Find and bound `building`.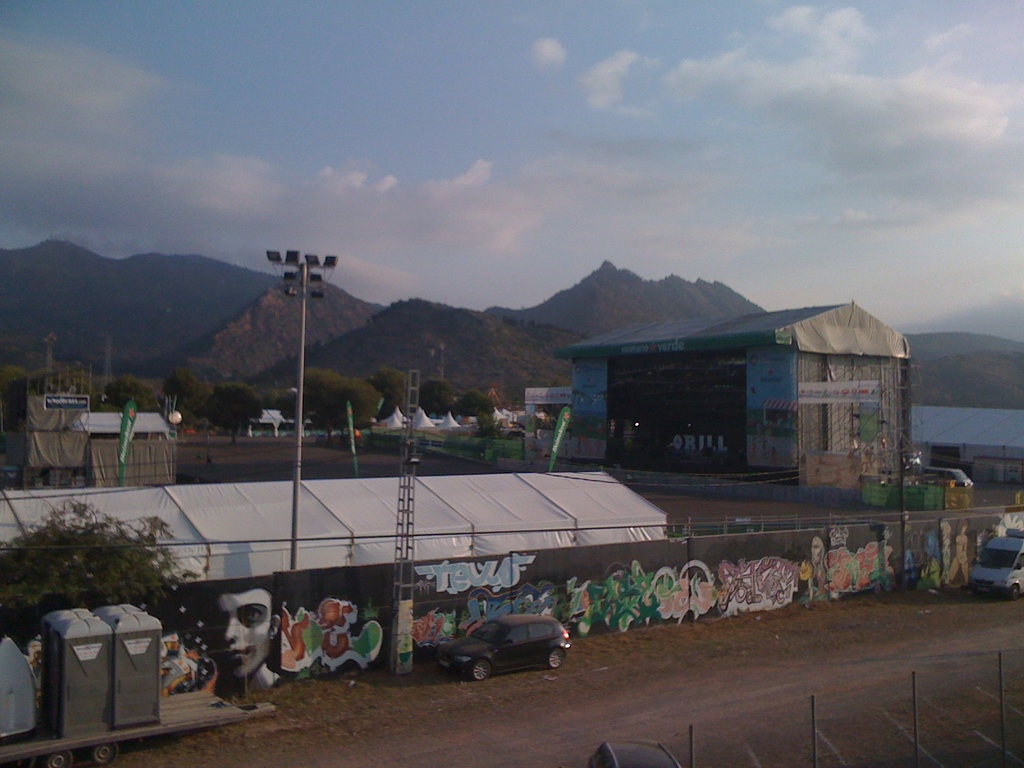
Bound: {"x1": 553, "y1": 302, "x2": 915, "y2": 477}.
